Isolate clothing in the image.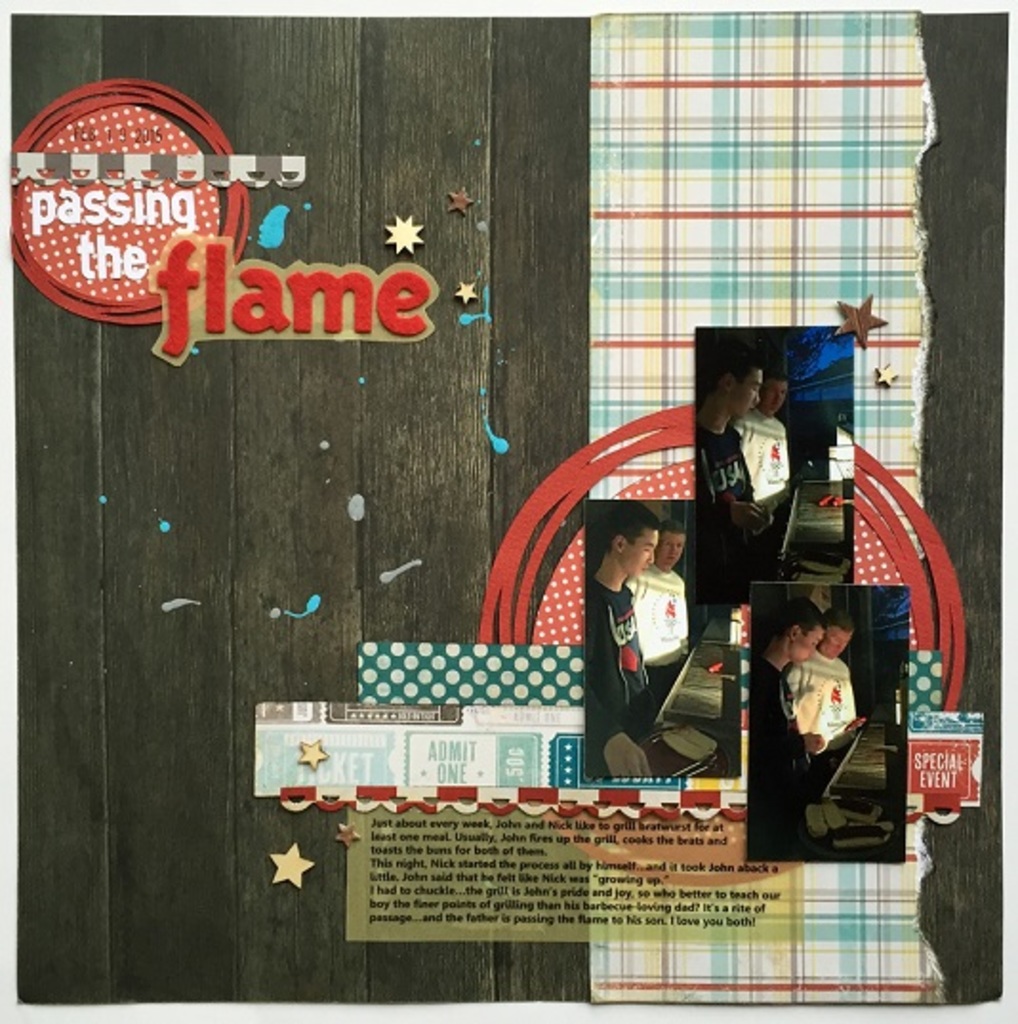
Isolated region: select_region(694, 429, 753, 593).
